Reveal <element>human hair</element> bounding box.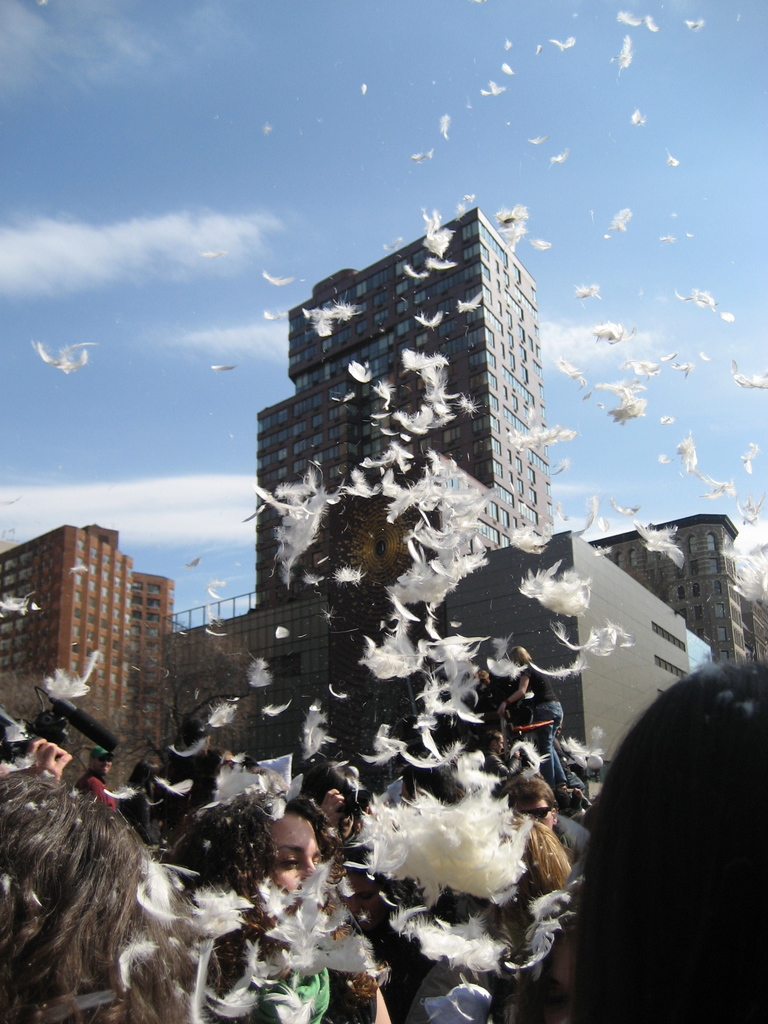
Revealed: region(472, 820, 577, 1023).
